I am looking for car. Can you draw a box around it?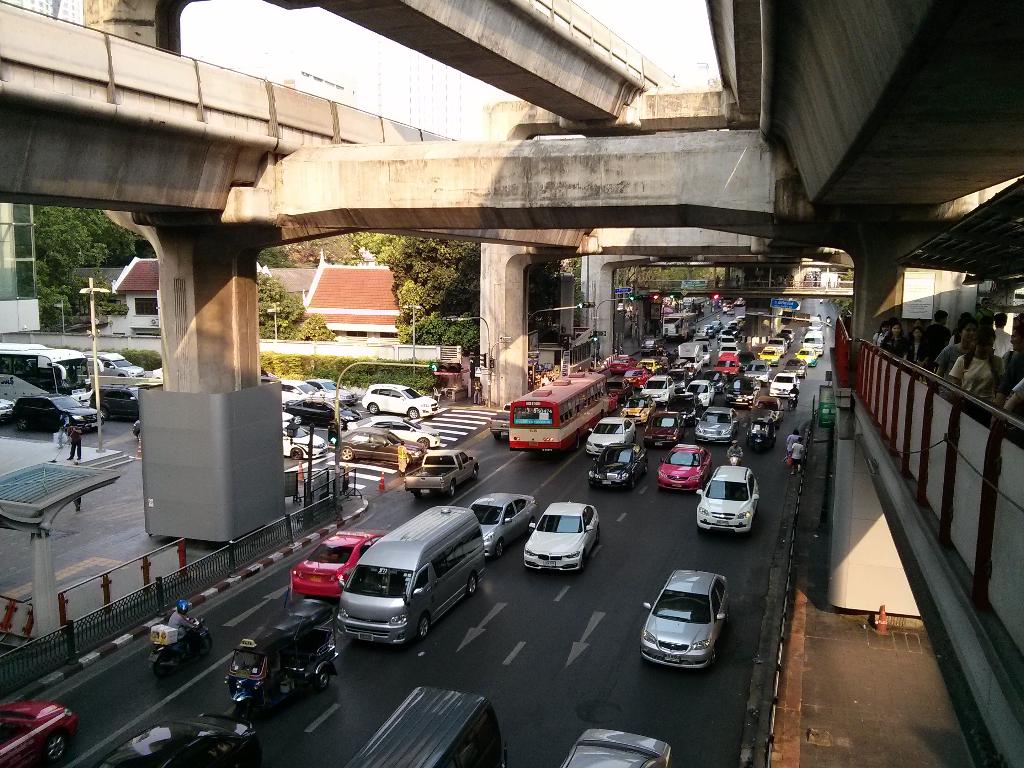
Sure, the bounding box is left=644, top=570, right=734, bottom=667.
